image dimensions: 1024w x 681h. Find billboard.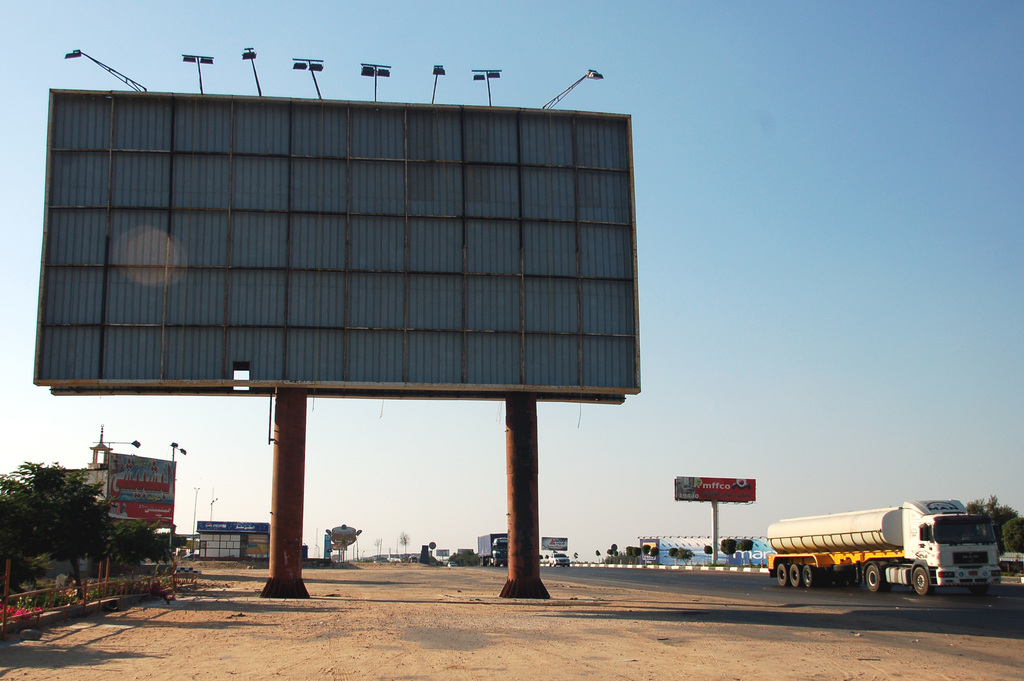
455 547 476 556.
